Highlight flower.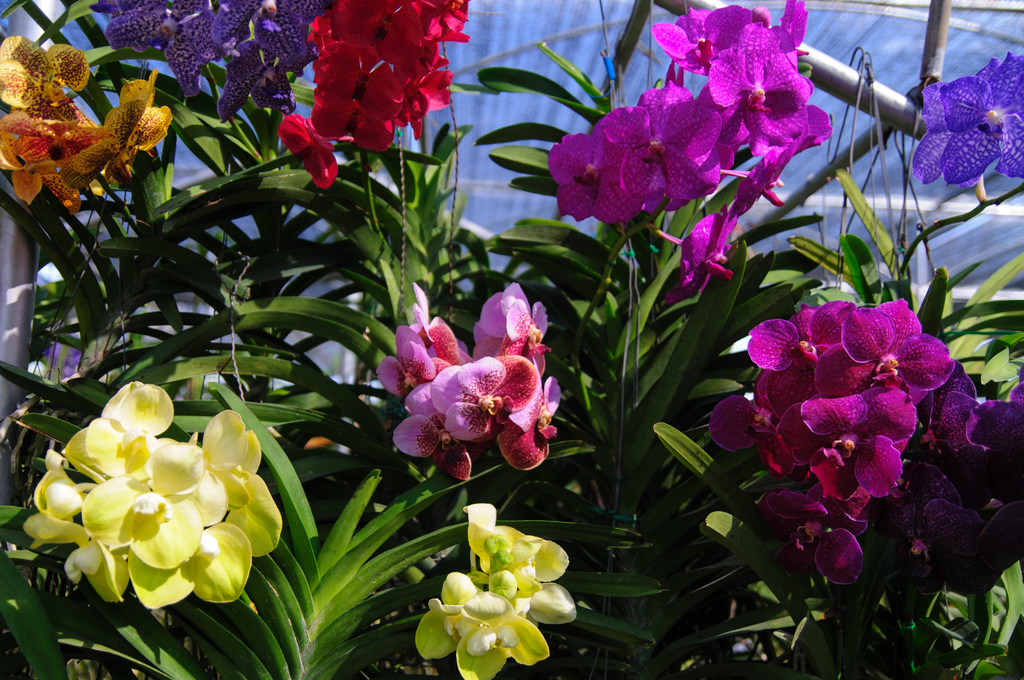
Highlighted region: {"x1": 705, "y1": 296, "x2": 957, "y2": 590}.
